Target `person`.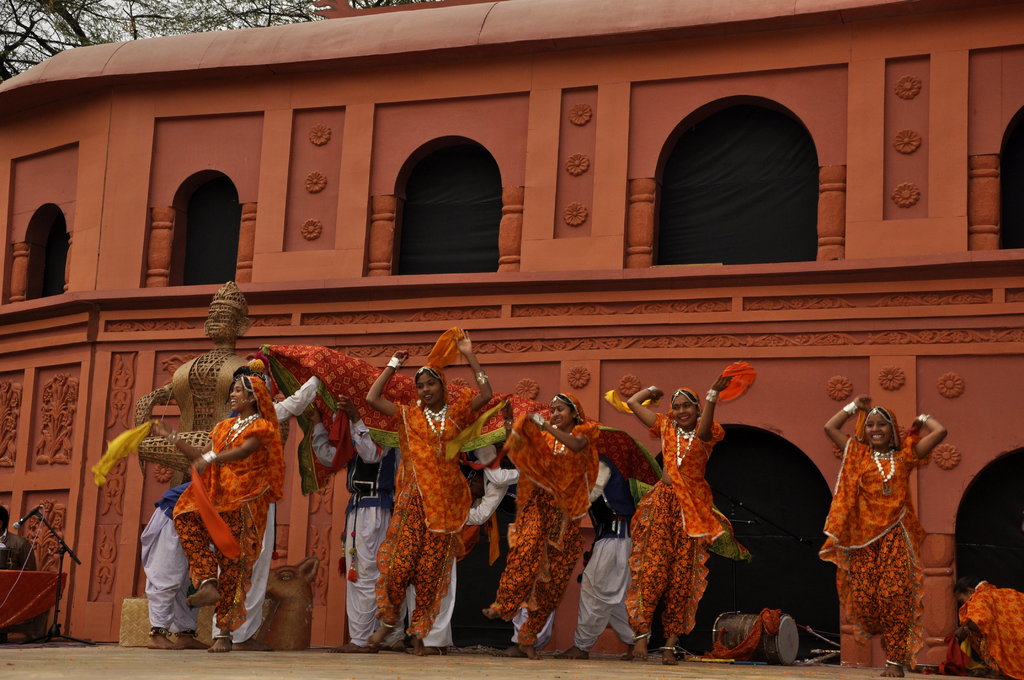
Target region: <bbox>129, 284, 294, 479</bbox>.
